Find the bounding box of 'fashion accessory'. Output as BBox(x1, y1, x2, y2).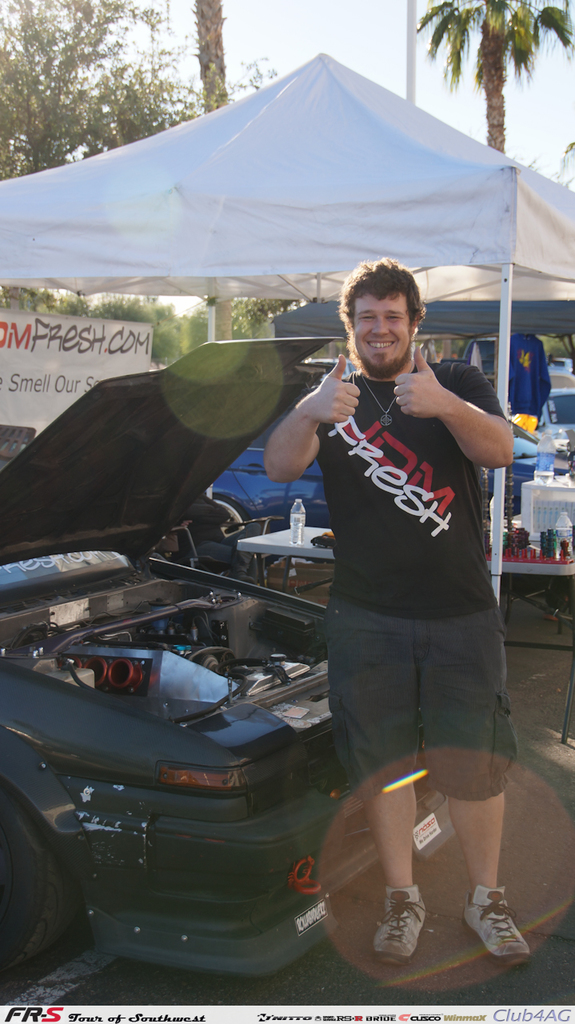
BBox(357, 371, 403, 429).
